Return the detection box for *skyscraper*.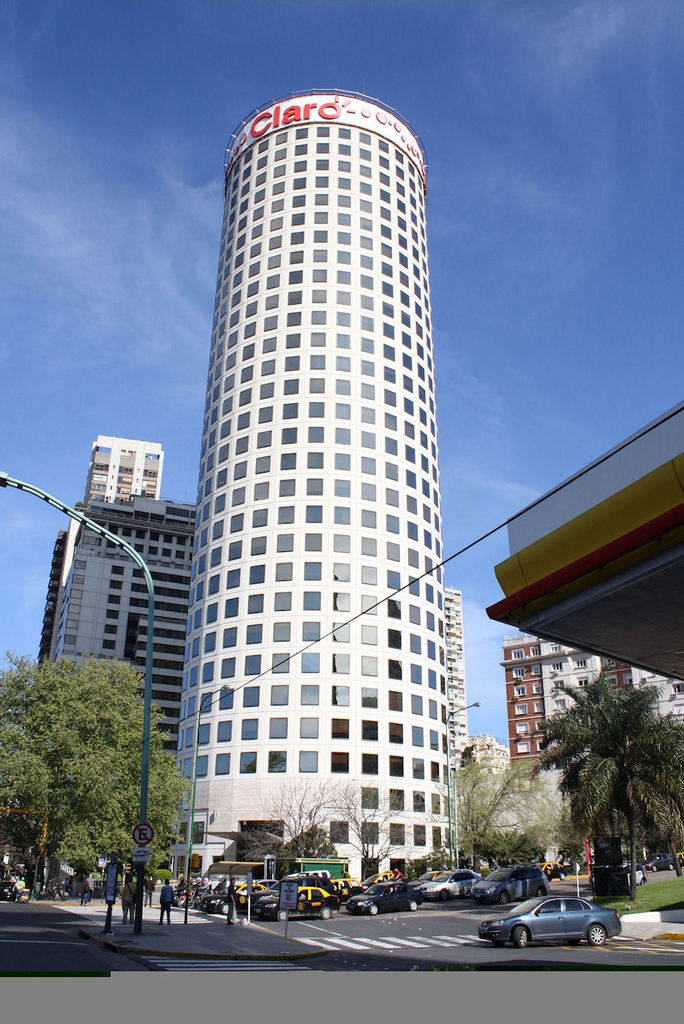
bbox=[136, 83, 504, 848].
